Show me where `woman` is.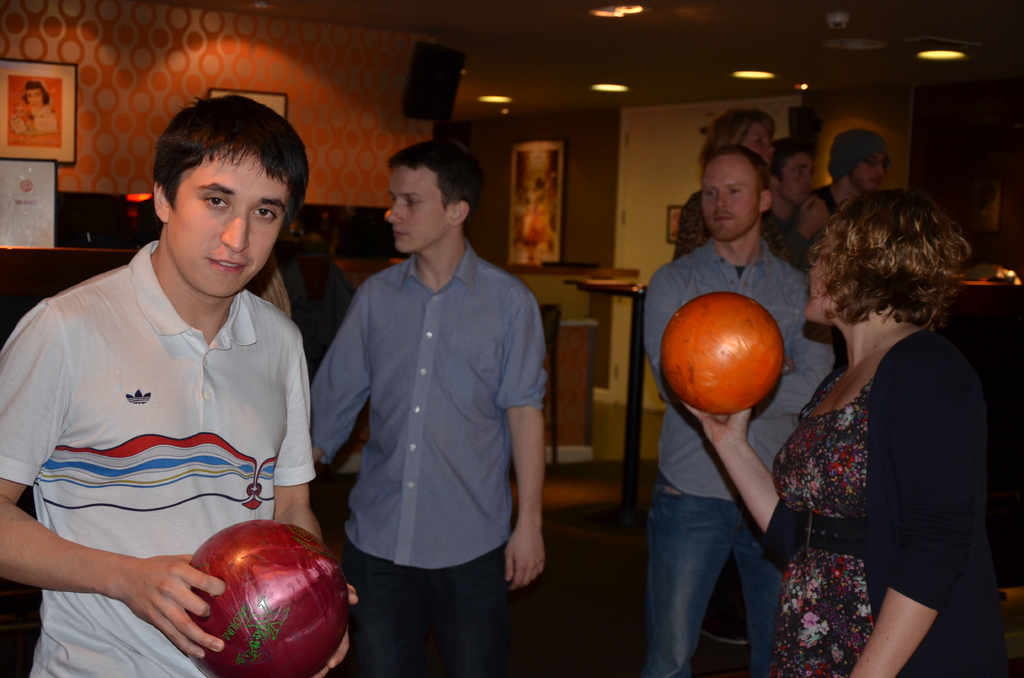
`woman` is at <region>510, 170, 556, 263</region>.
